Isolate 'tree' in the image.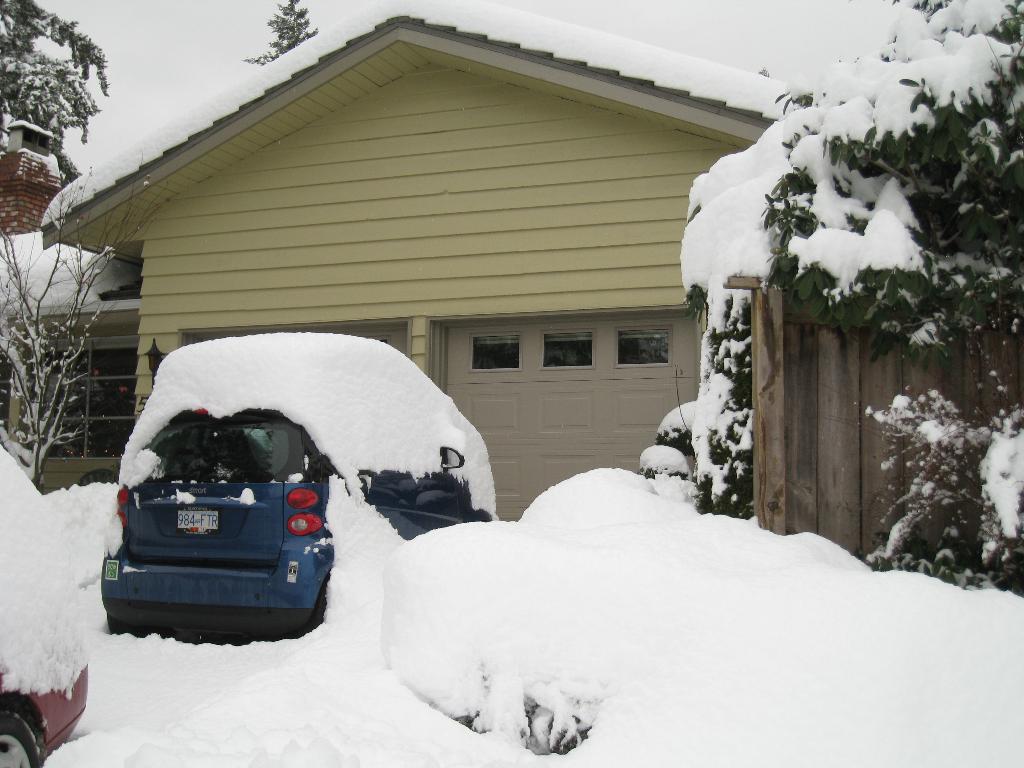
Isolated region: crop(0, 161, 169, 497).
